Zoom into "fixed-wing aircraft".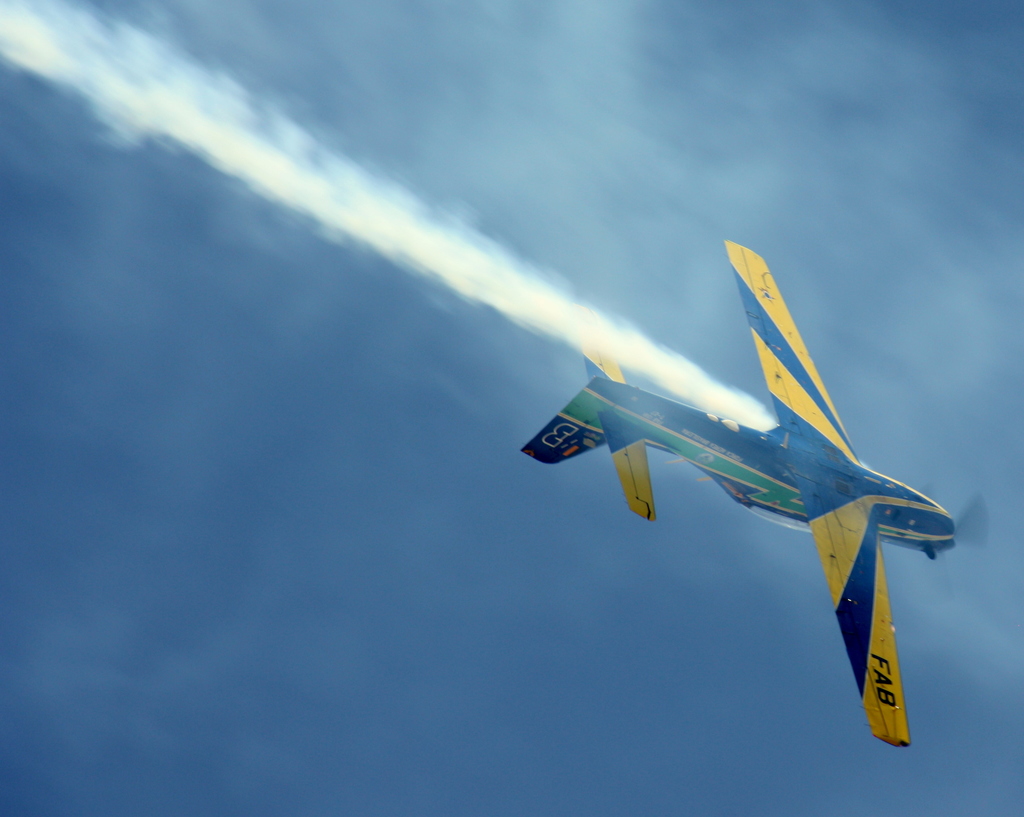
Zoom target: [left=512, top=234, right=961, bottom=745].
